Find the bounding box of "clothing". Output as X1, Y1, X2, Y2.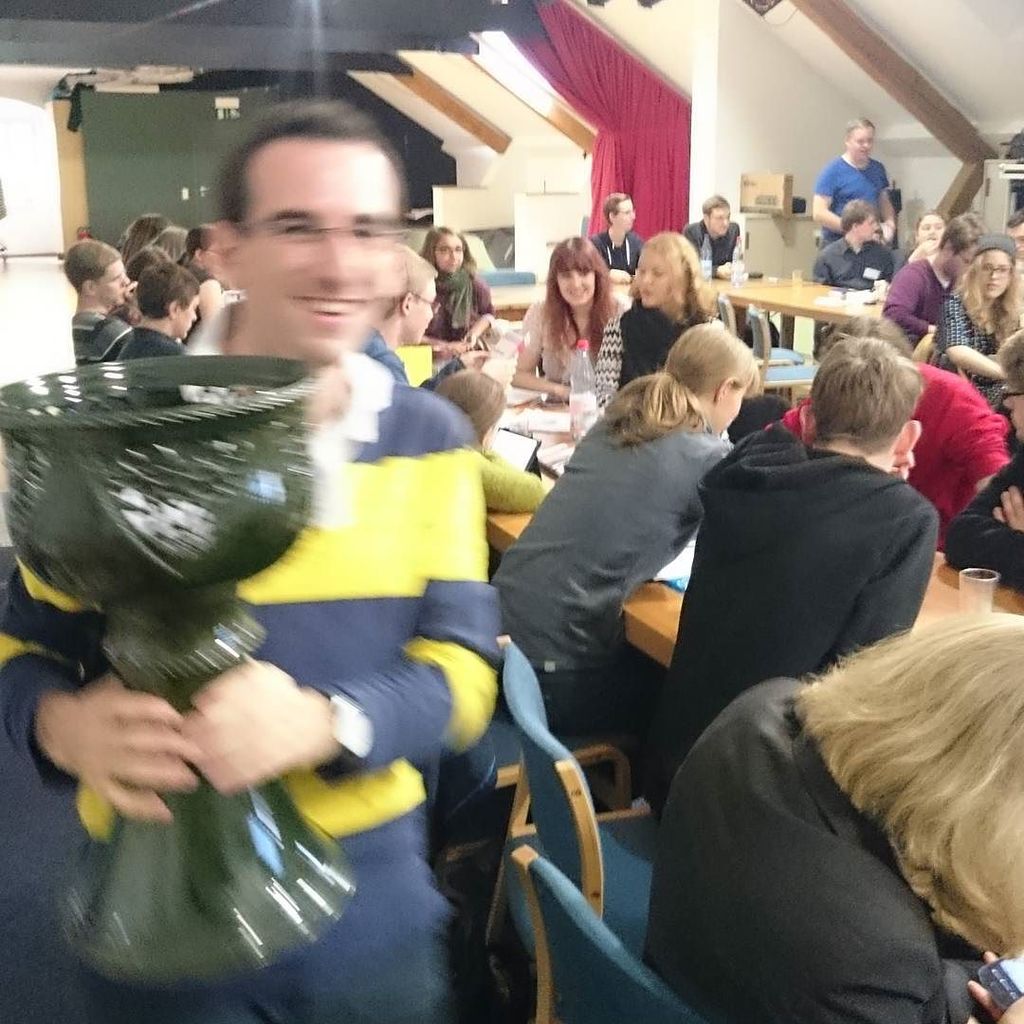
433, 265, 499, 344.
